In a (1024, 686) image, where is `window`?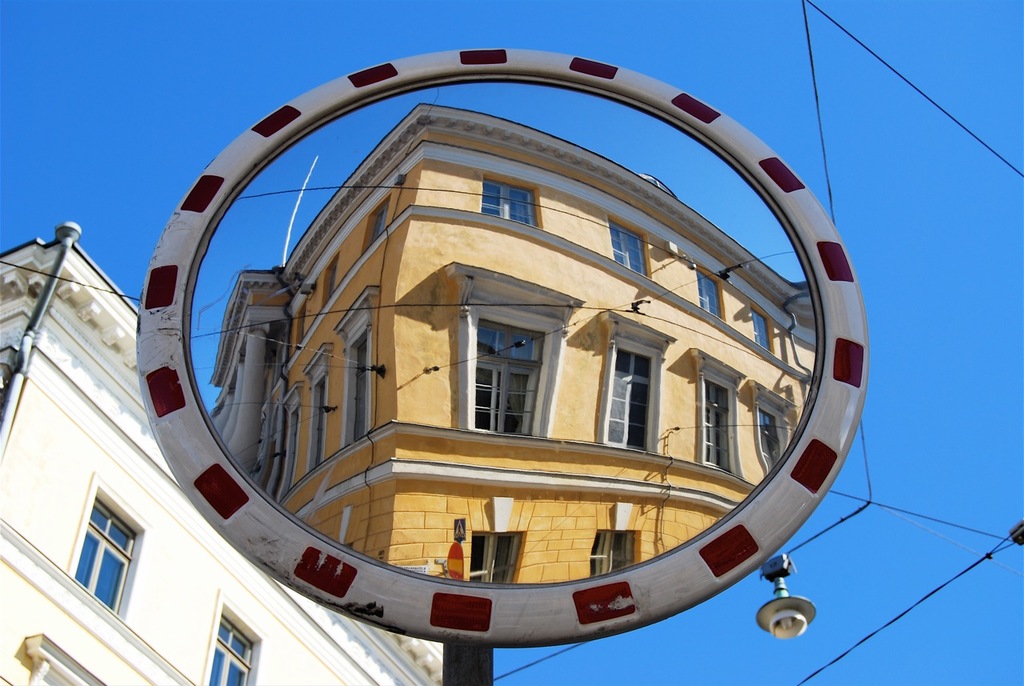
(586, 527, 633, 585).
